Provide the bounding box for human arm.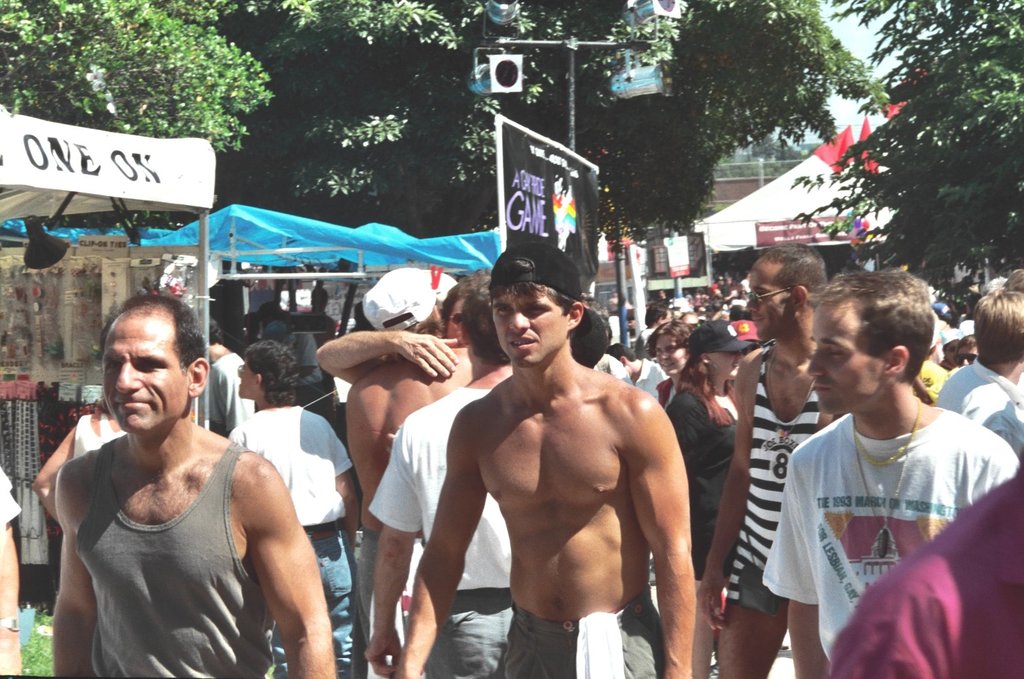
box=[31, 423, 76, 518].
